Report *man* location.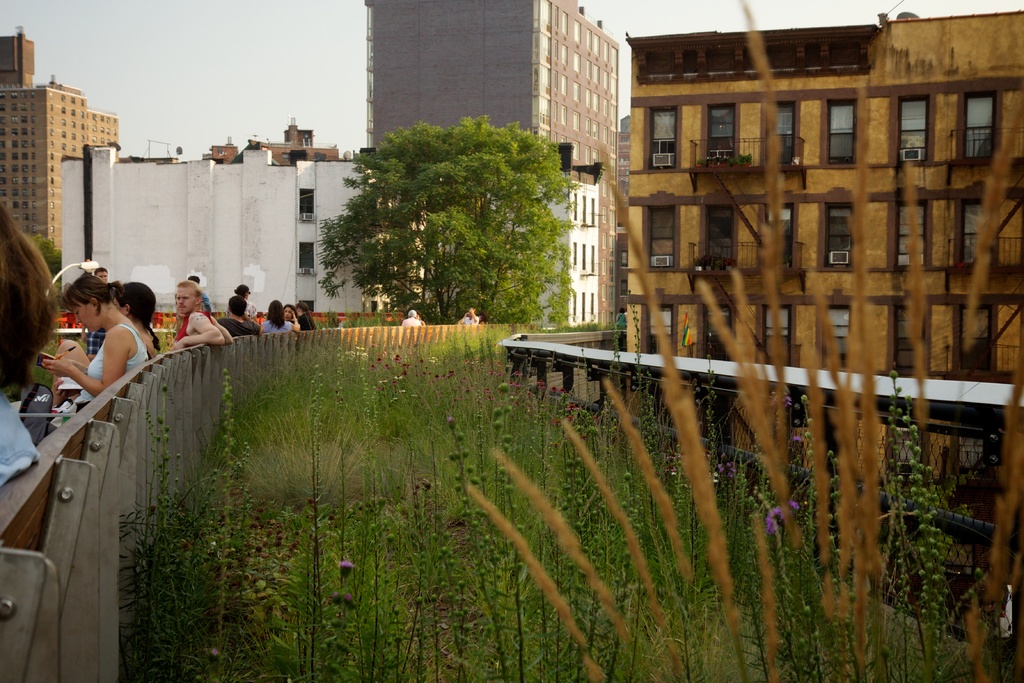
Report: (left=457, top=306, right=479, bottom=324).
